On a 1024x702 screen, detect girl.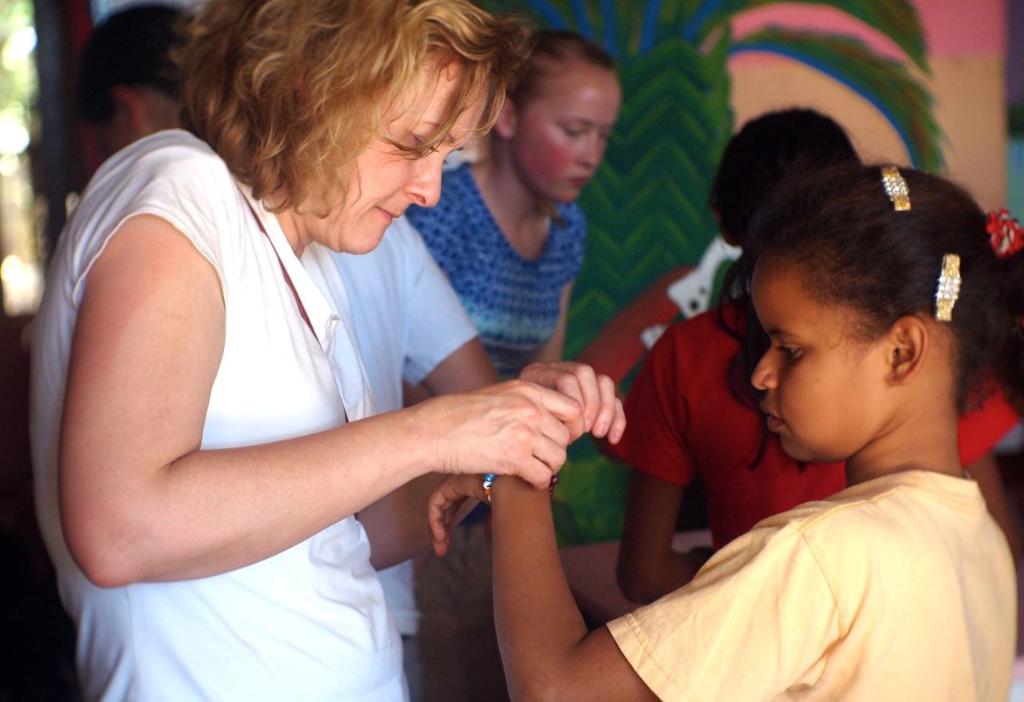
crop(428, 162, 1023, 701).
